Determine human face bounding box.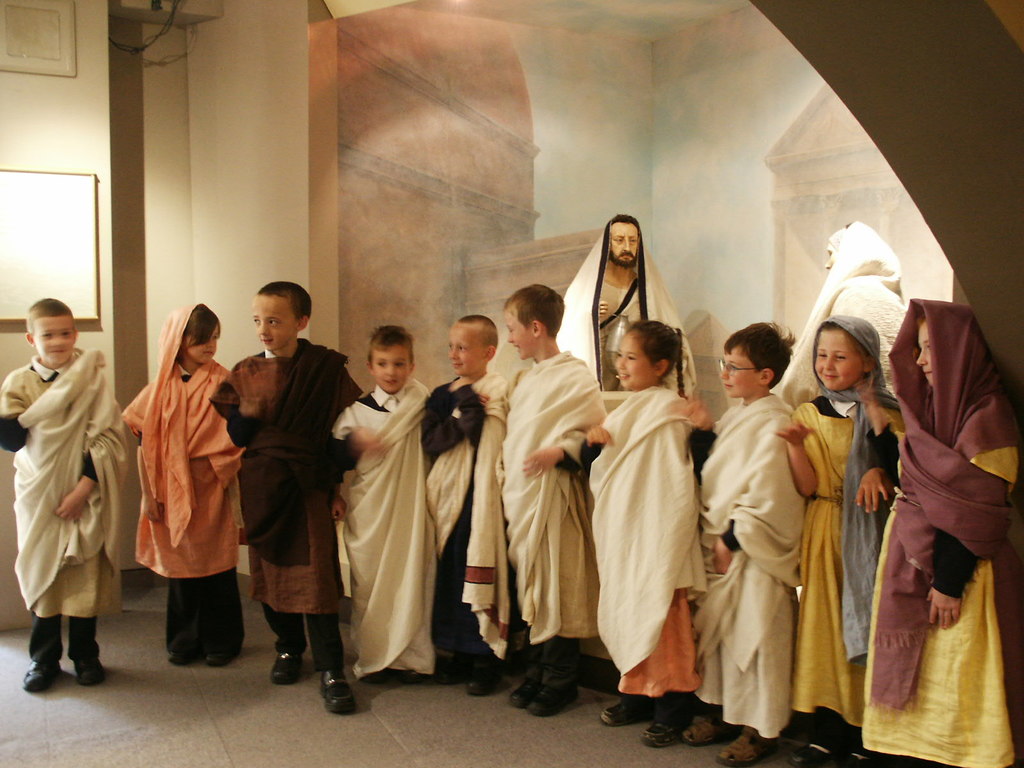
Determined: 33/316/72/365.
